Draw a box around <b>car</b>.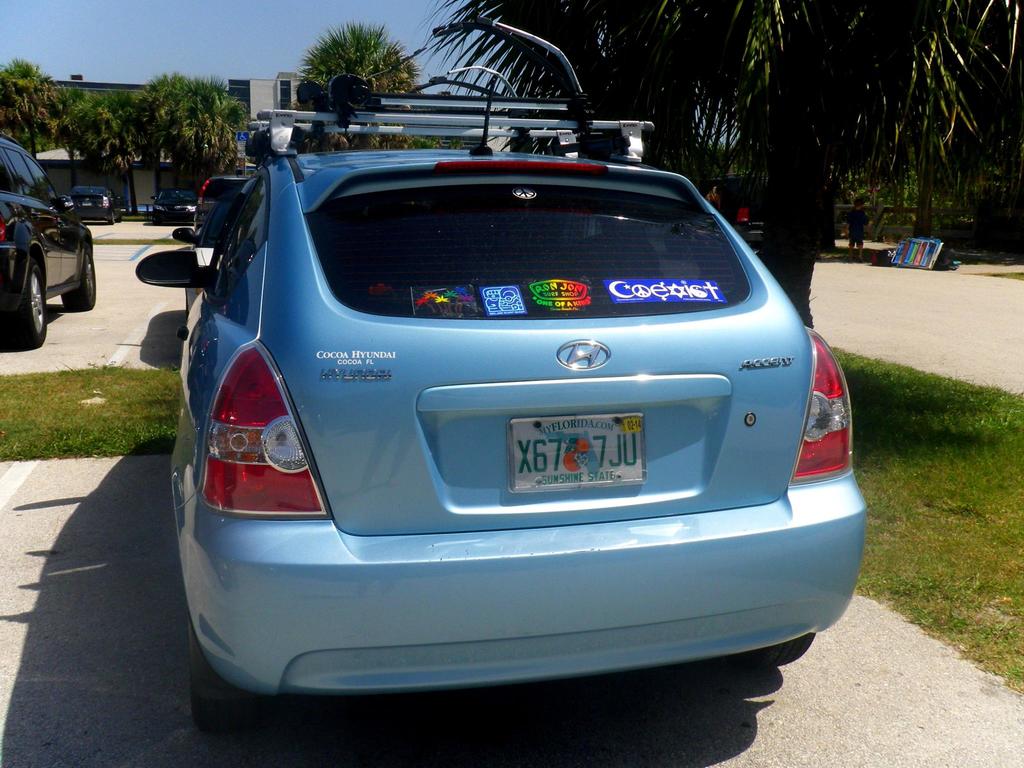
box=[184, 170, 246, 259].
